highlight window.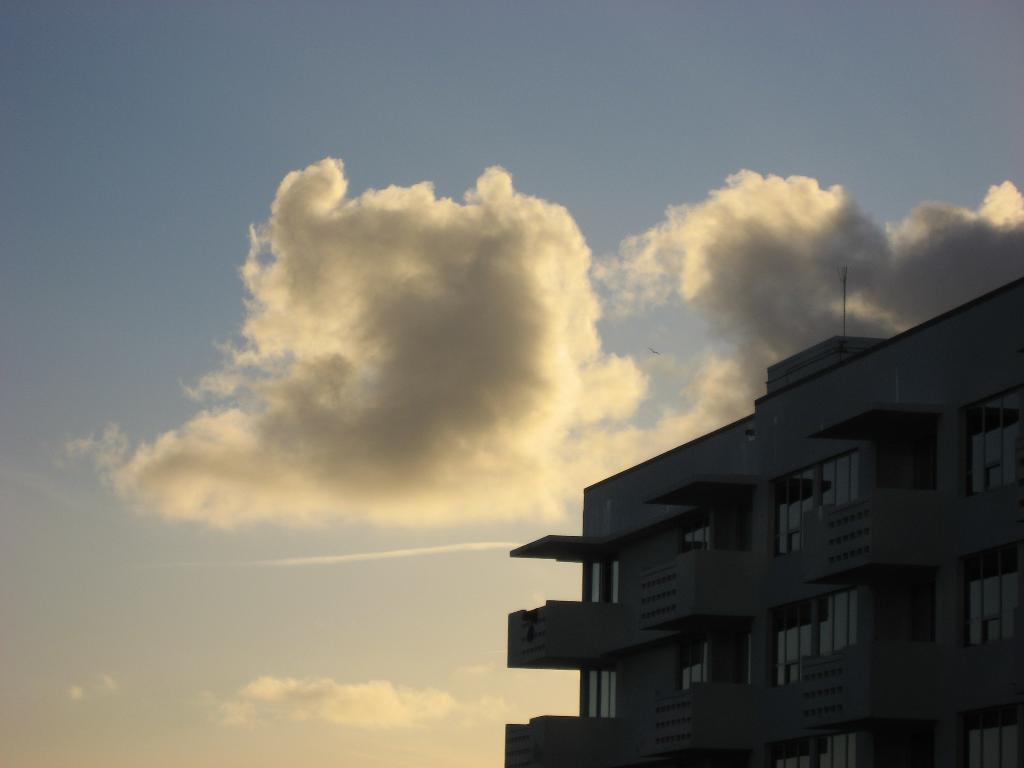
Highlighted region: [left=765, top=586, right=852, bottom=691].
